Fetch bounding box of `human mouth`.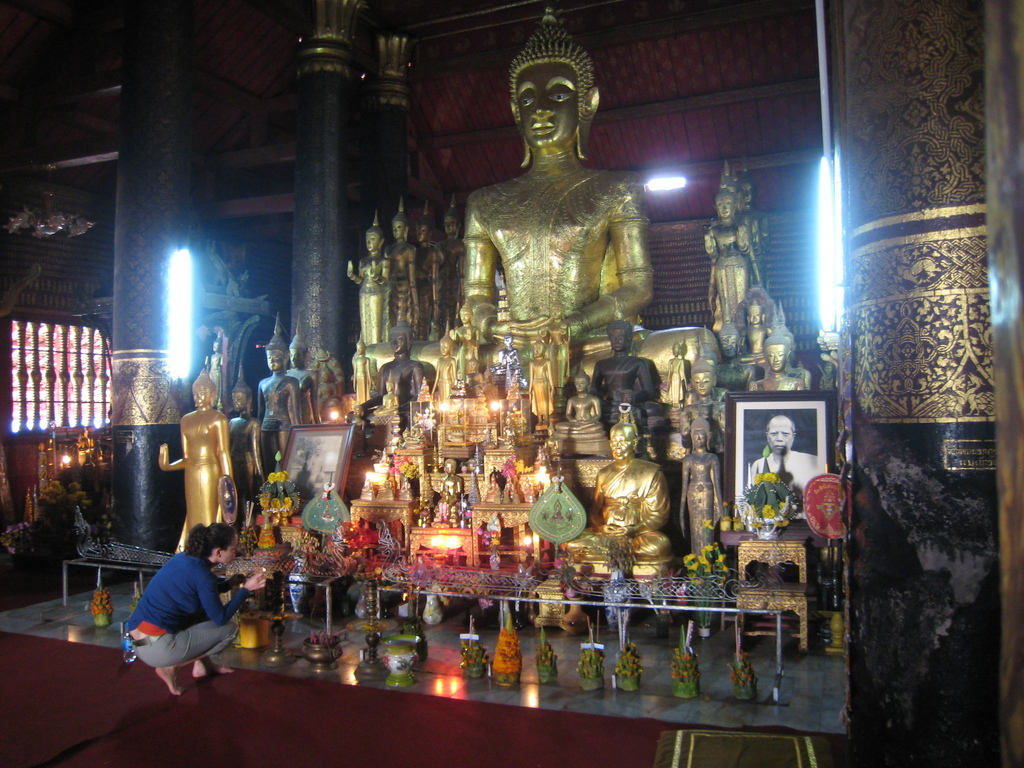
Bbox: 771 444 787 450.
